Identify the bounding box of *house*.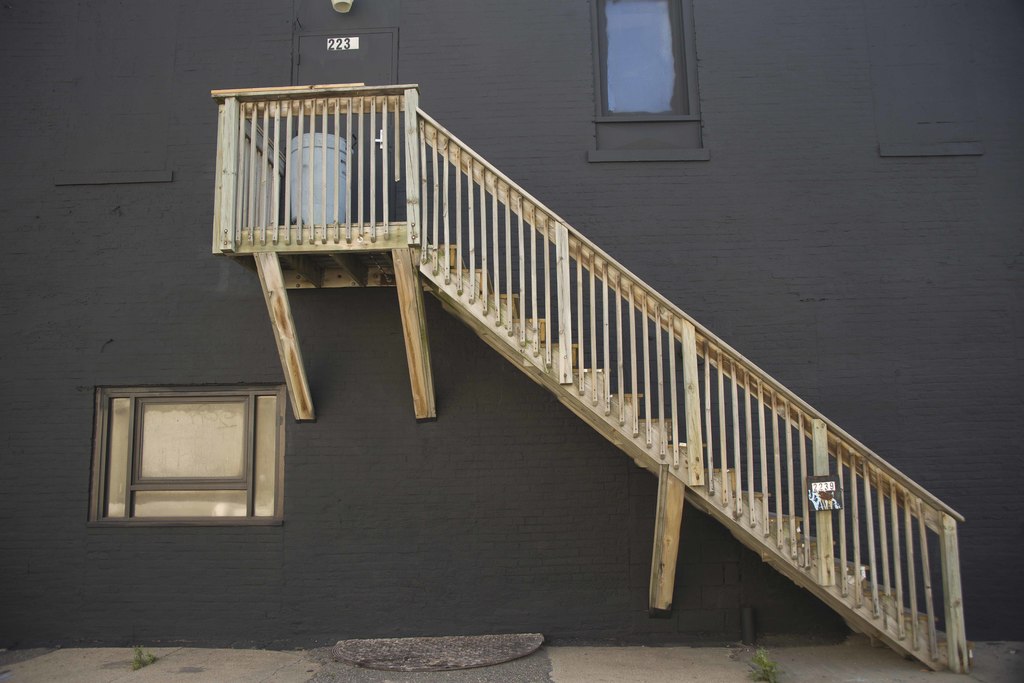
bbox=[0, 0, 1023, 675].
